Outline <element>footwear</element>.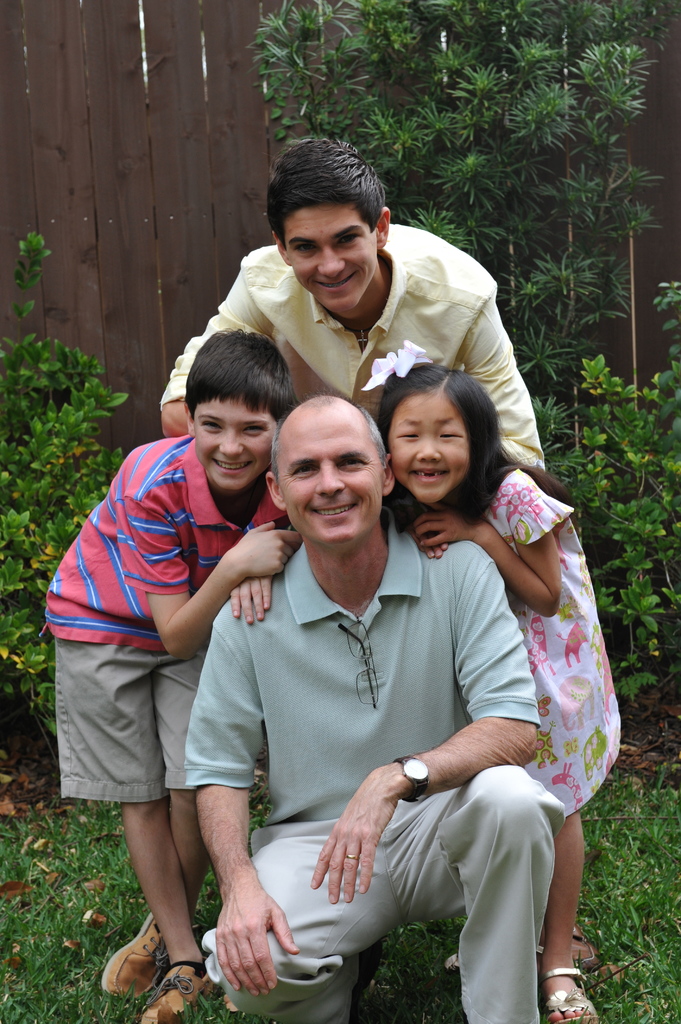
Outline: (left=541, top=959, right=602, bottom=1023).
